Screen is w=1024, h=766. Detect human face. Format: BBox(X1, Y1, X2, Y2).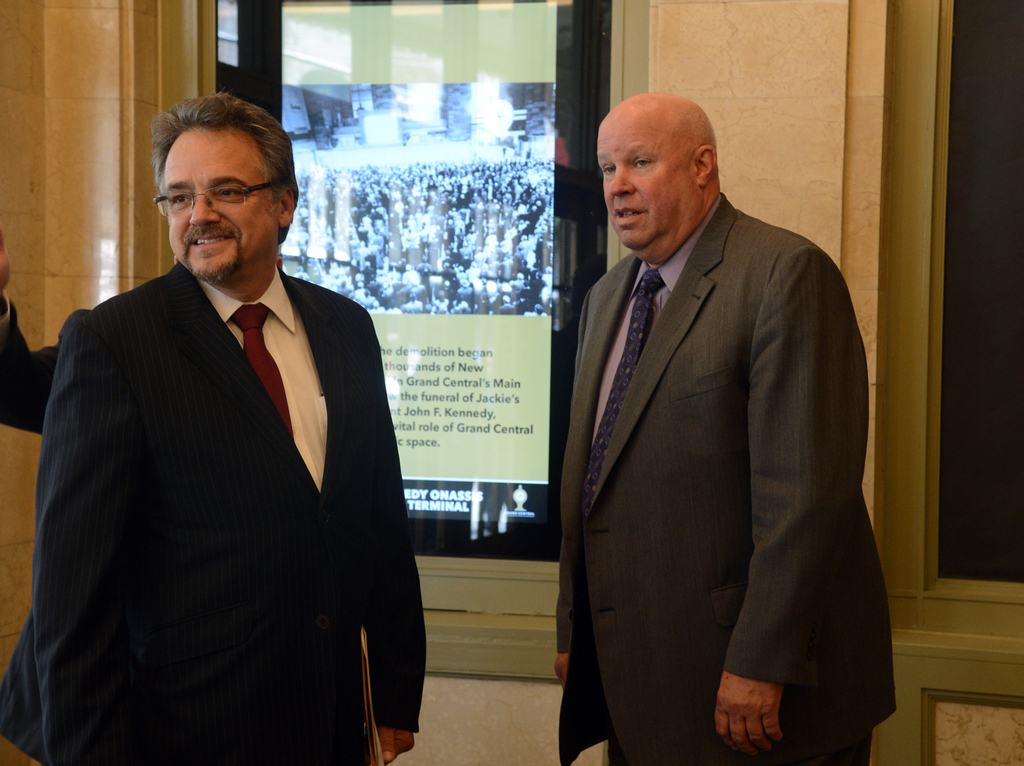
BBox(164, 137, 277, 278).
